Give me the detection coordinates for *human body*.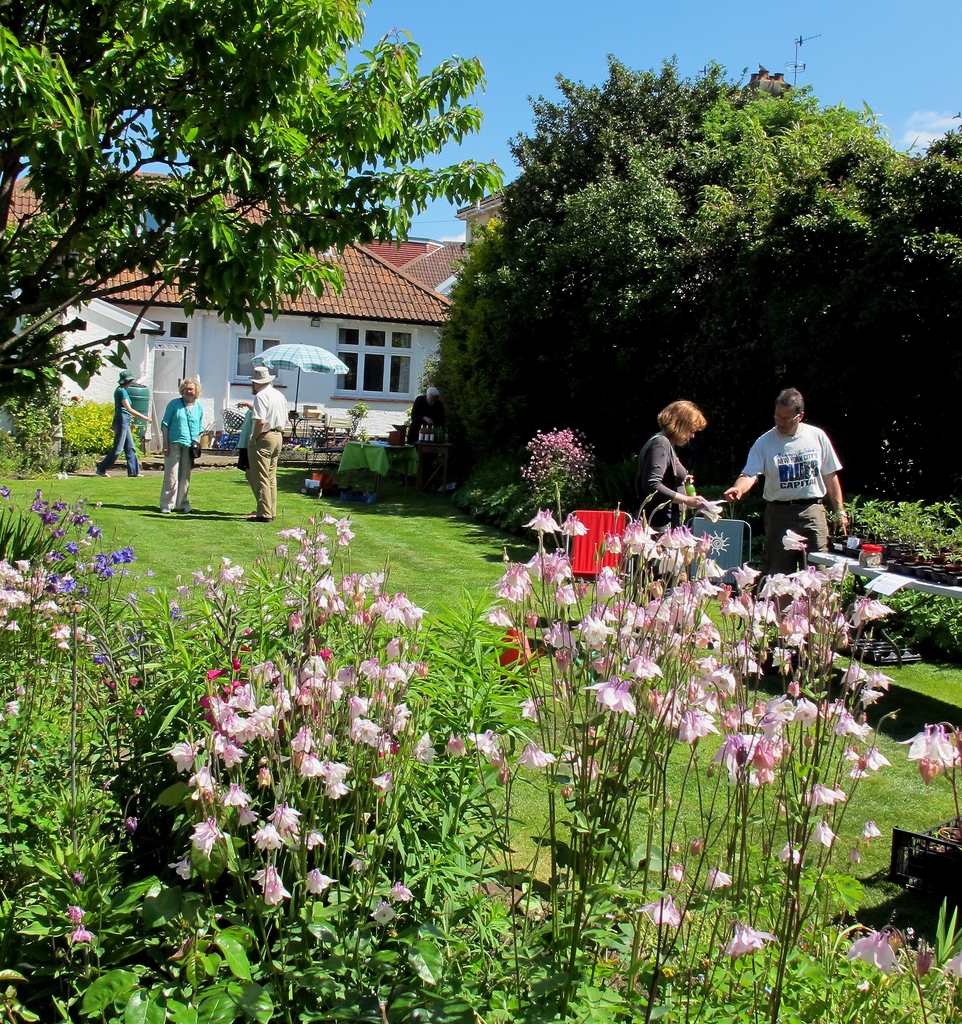
box(752, 372, 862, 562).
